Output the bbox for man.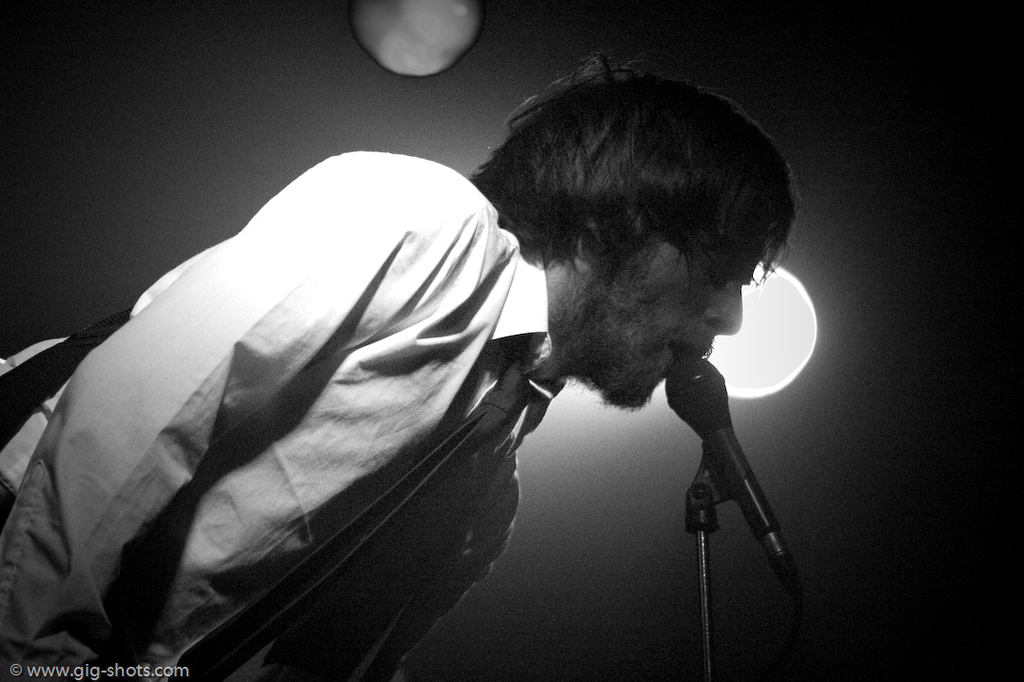
pyautogui.locateOnScreen(189, 78, 833, 677).
